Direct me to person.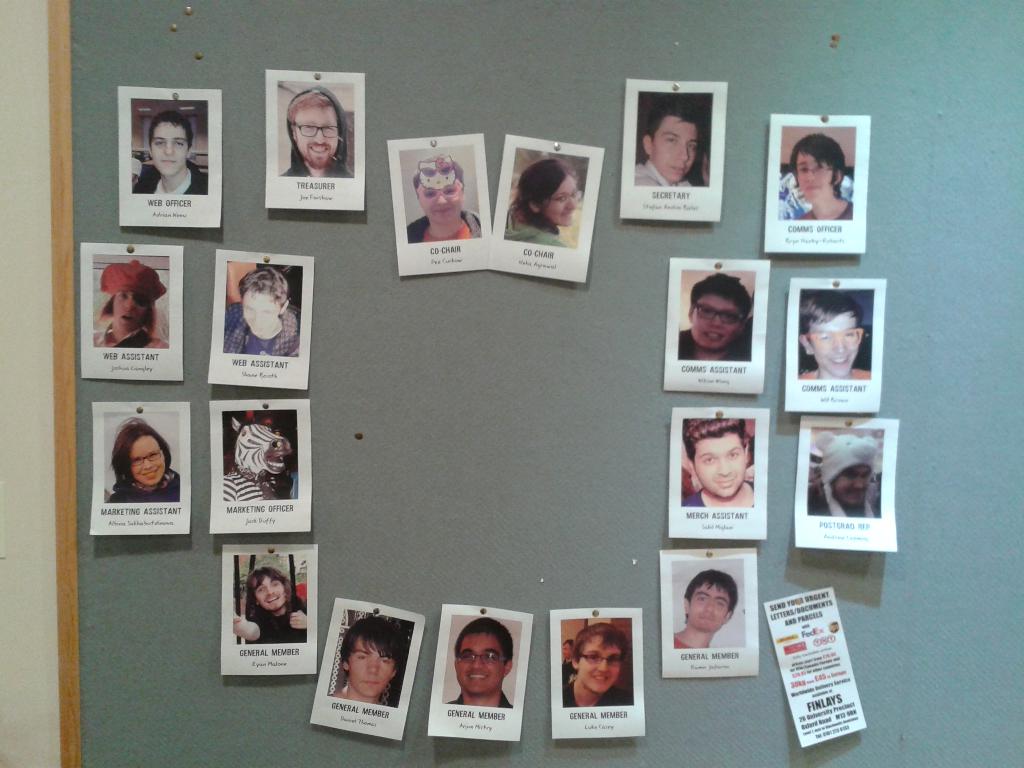
Direction: <region>498, 145, 591, 248</region>.
